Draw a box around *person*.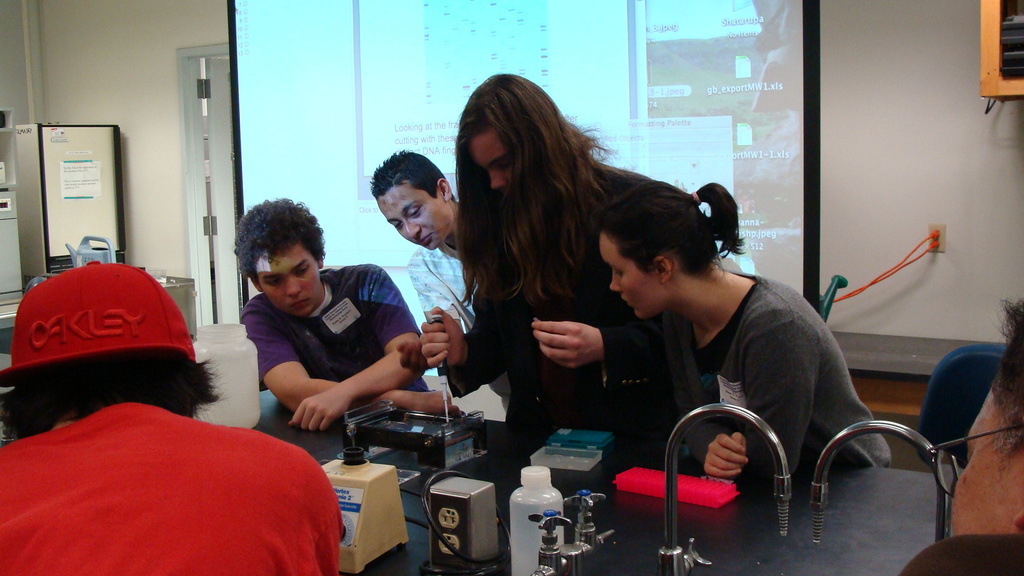
0/259/342/575.
